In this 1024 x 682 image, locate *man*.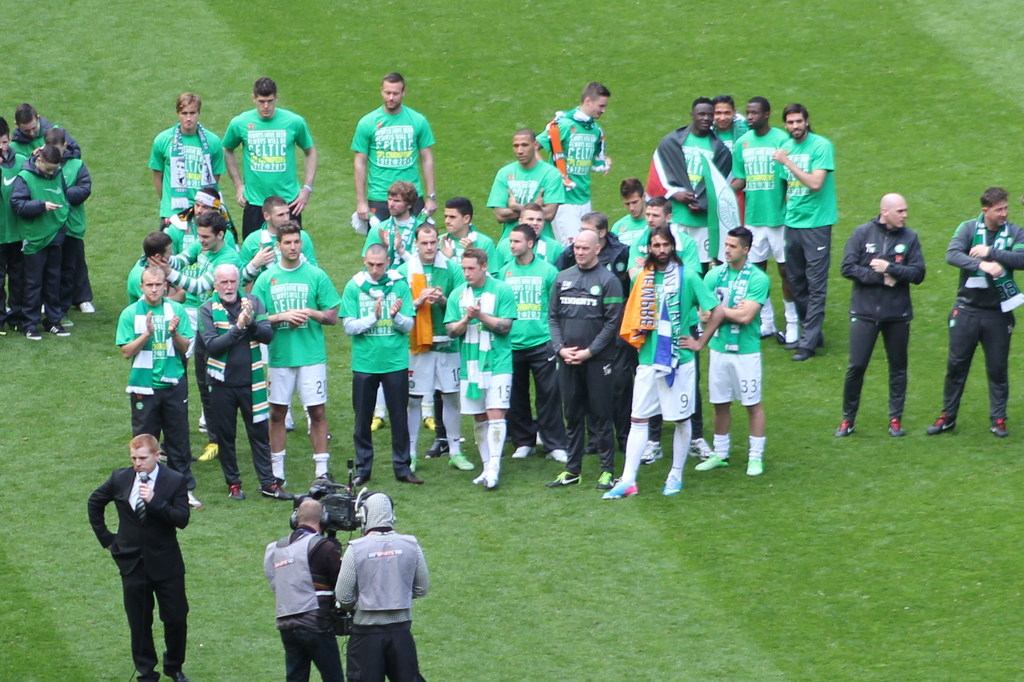
Bounding box: (427, 199, 494, 460).
